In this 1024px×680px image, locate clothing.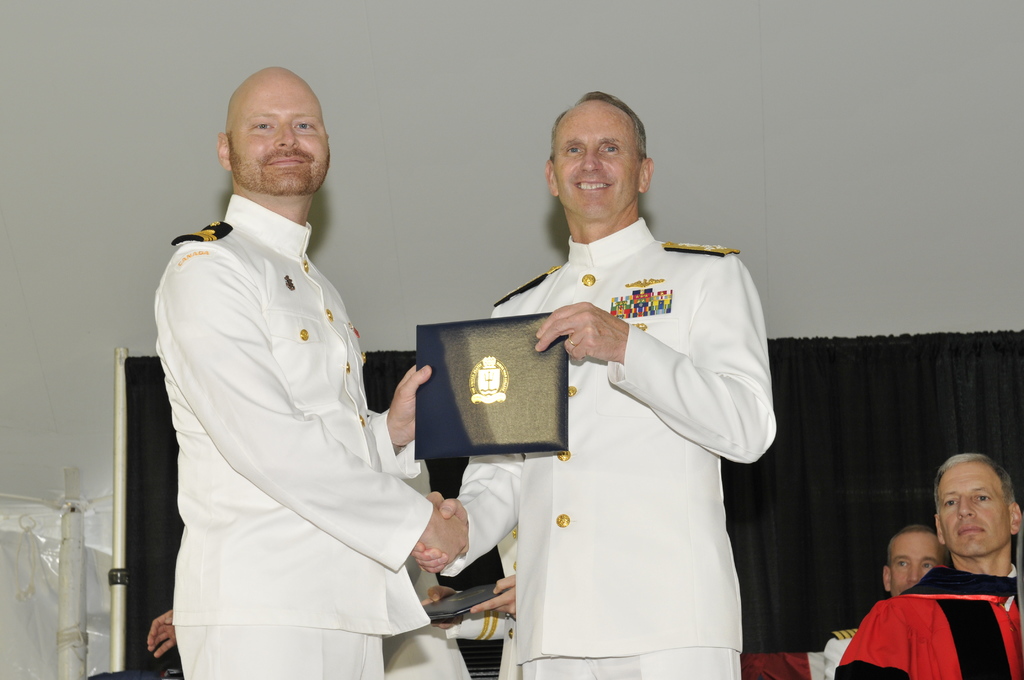
Bounding box: bbox=[450, 209, 784, 679].
